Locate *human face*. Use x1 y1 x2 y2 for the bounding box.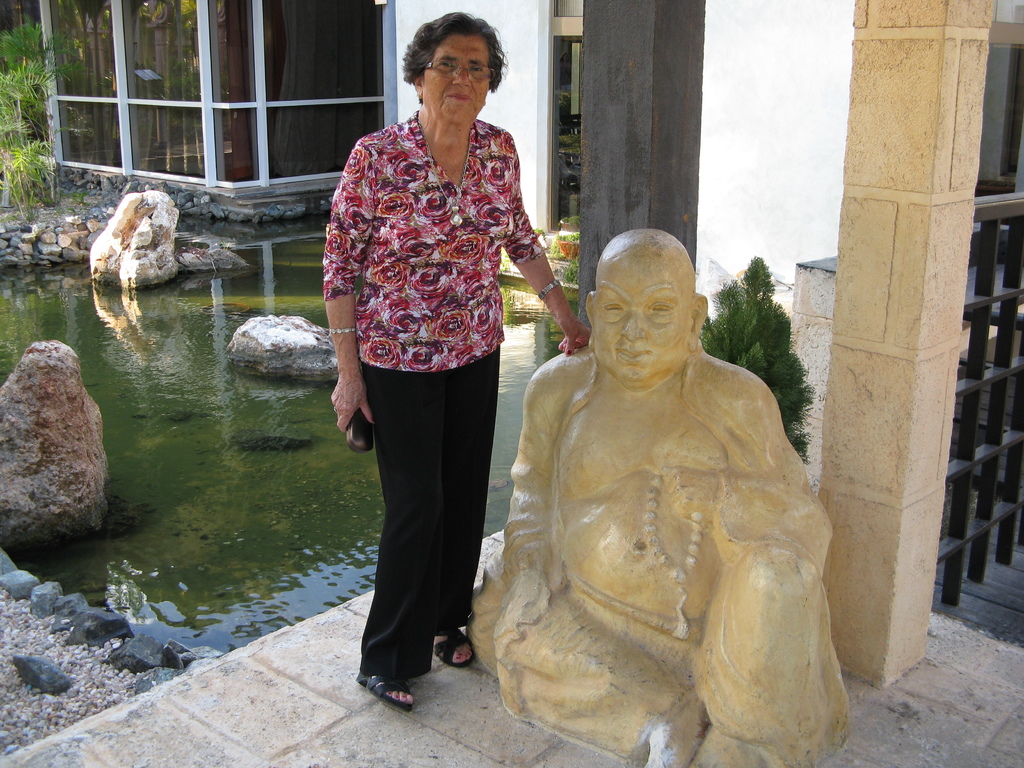
599 264 687 385.
